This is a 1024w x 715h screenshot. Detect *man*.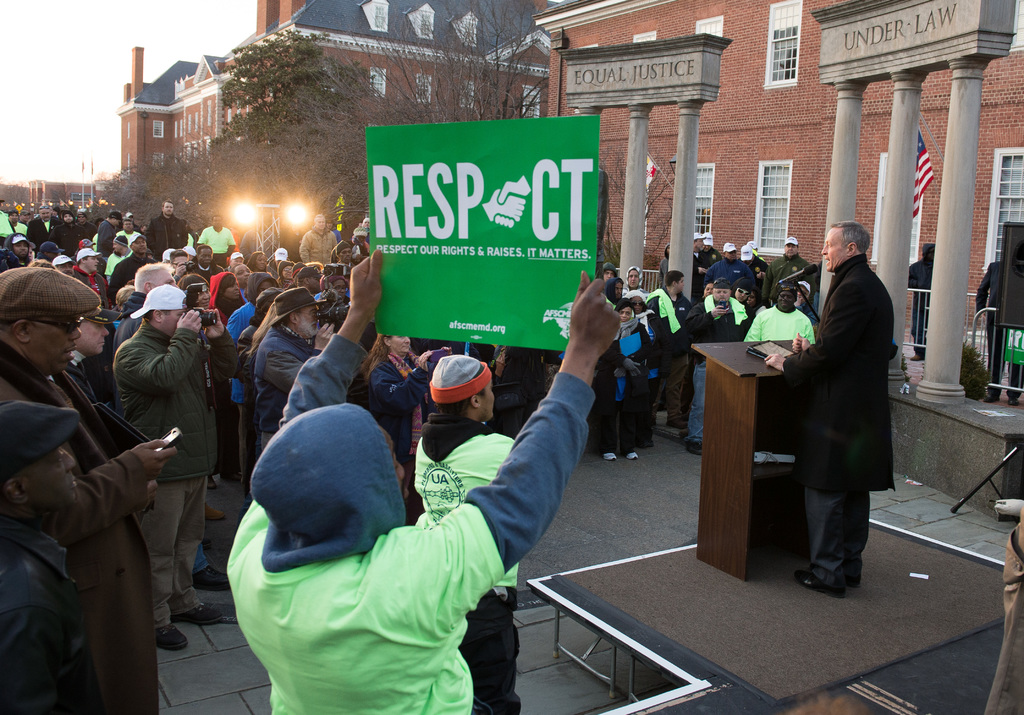
{"x1": 77, "y1": 216, "x2": 95, "y2": 239}.
